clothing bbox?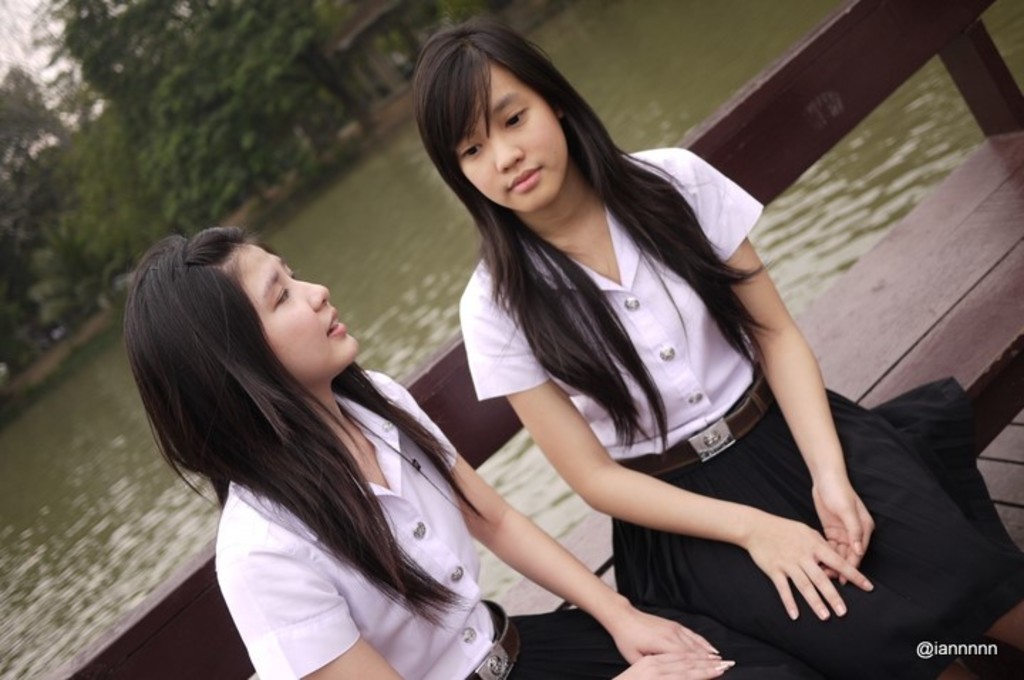
box=[458, 148, 1023, 679]
